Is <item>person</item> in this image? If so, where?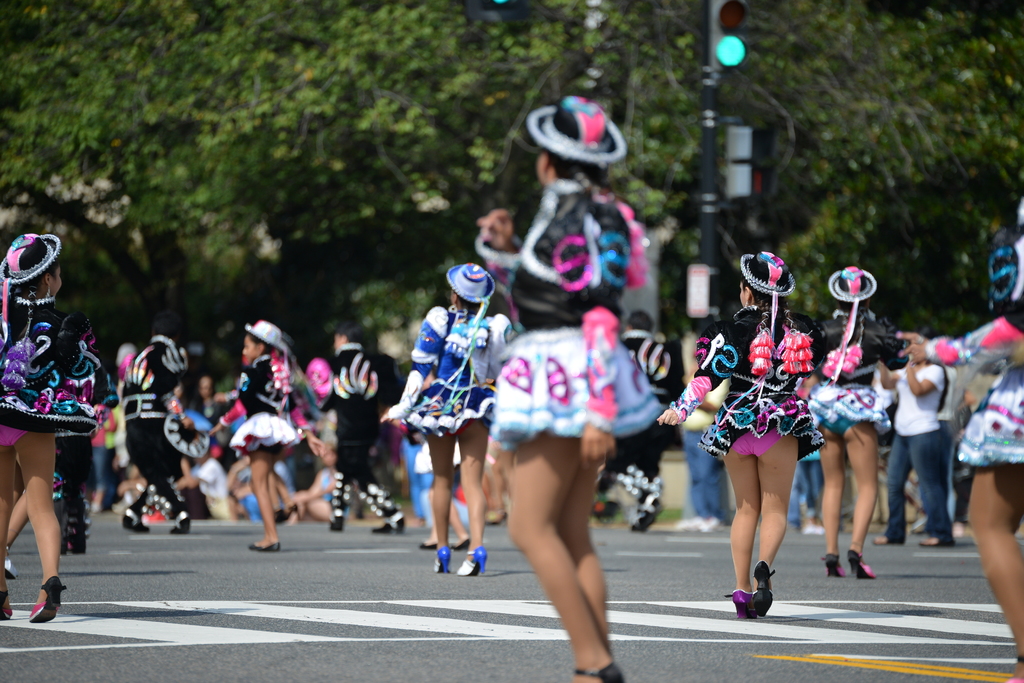
Yes, at detection(486, 92, 662, 682).
